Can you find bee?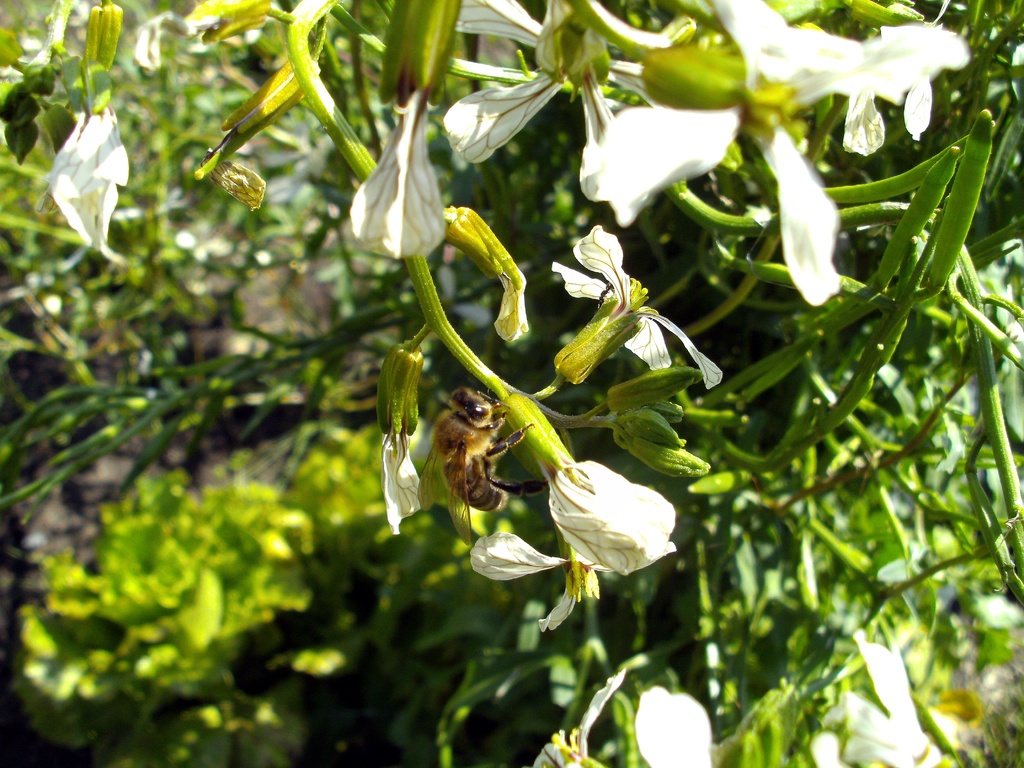
Yes, bounding box: bbox(417, 364, 530, 544).
